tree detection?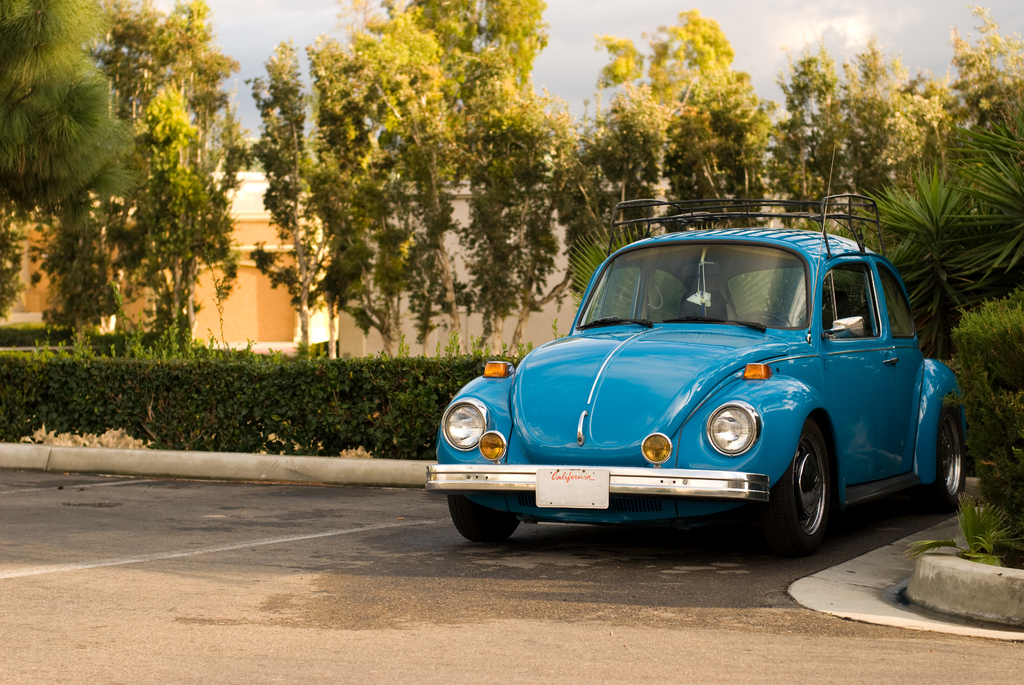
761:48:847:237
